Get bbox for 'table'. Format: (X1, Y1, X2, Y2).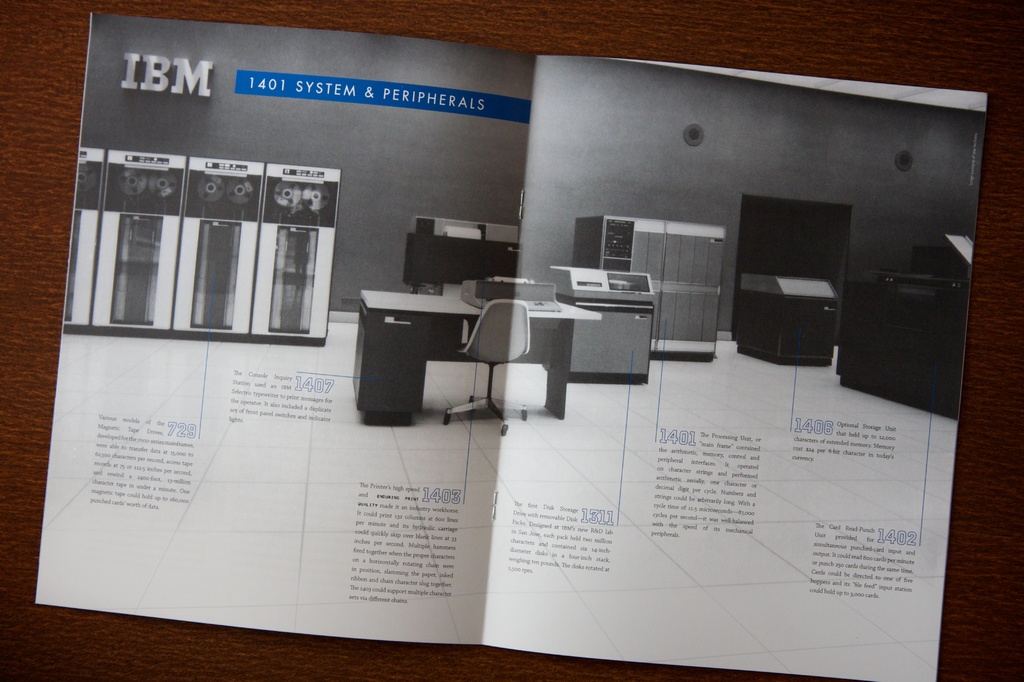
(352, 284, 604, 421).
